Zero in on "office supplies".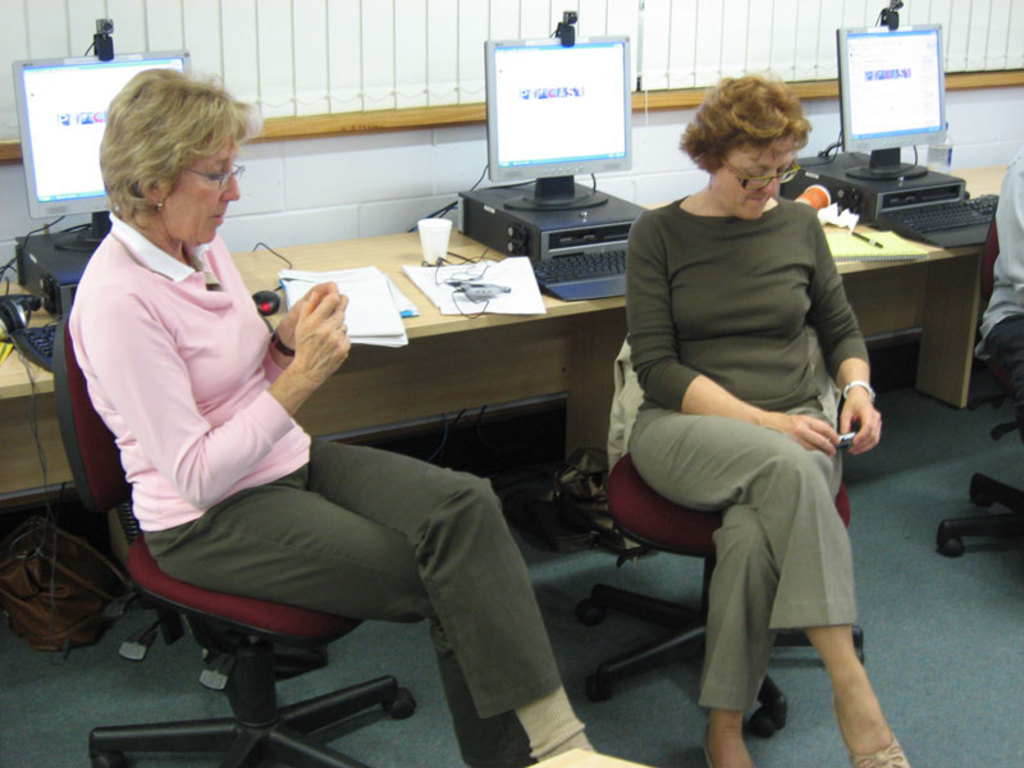
Zeroed in: 833/0/946/180.
